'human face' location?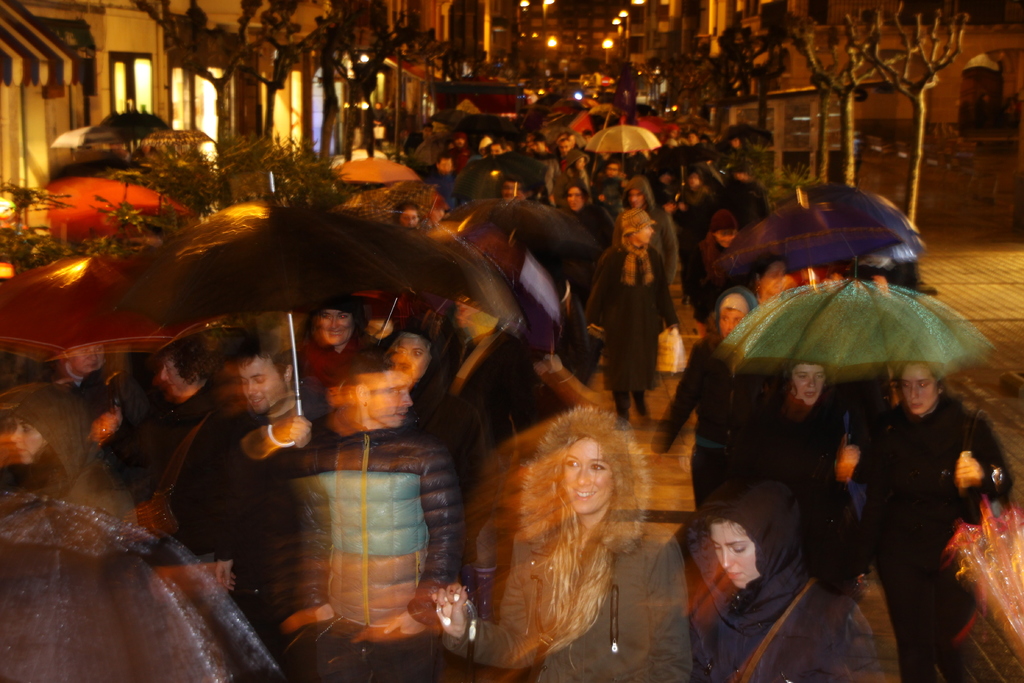
bbox(320, 309, 354, 350)
